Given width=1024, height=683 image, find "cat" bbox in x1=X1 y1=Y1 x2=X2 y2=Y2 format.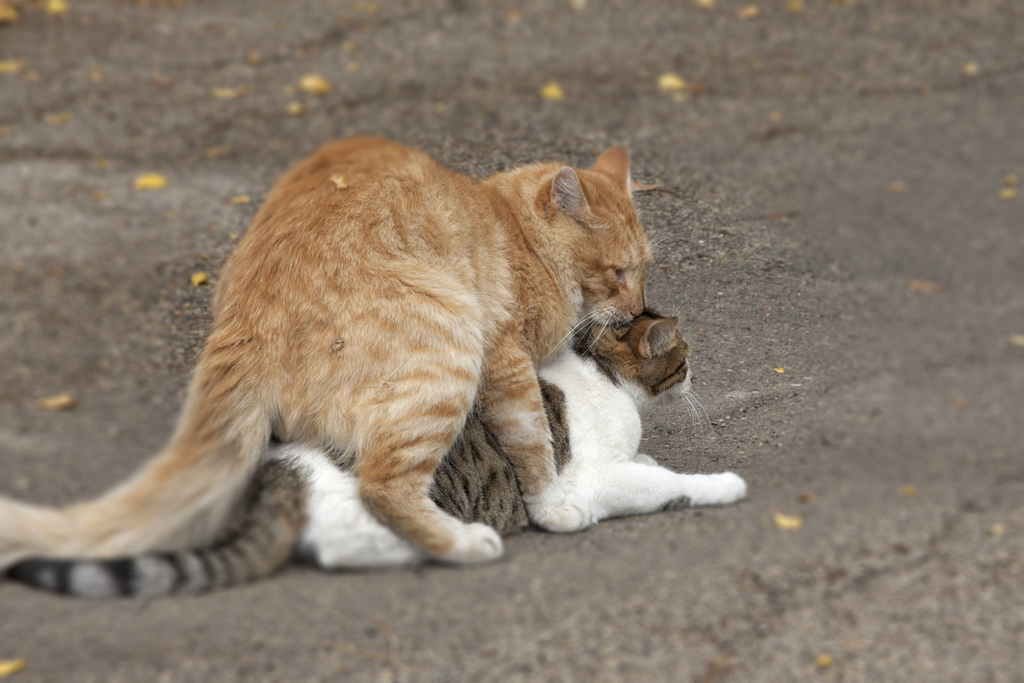
x1=0 y1=135 x2=657 y2=562.
